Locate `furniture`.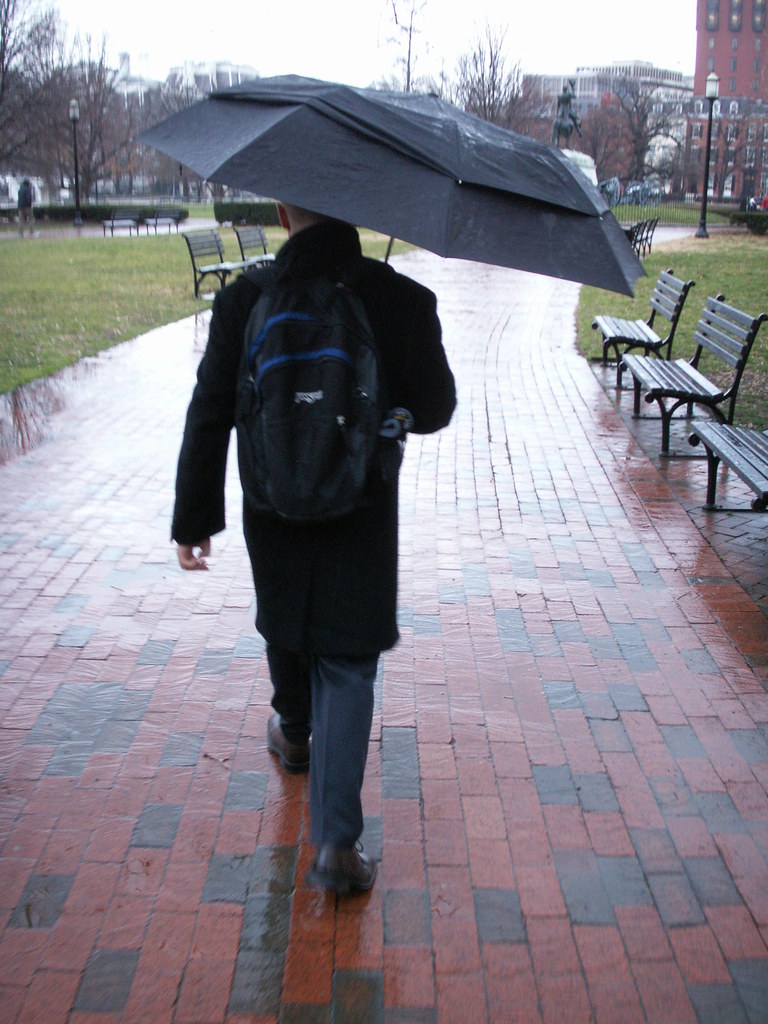
Bounding box: [634, 218, 644, 257].
